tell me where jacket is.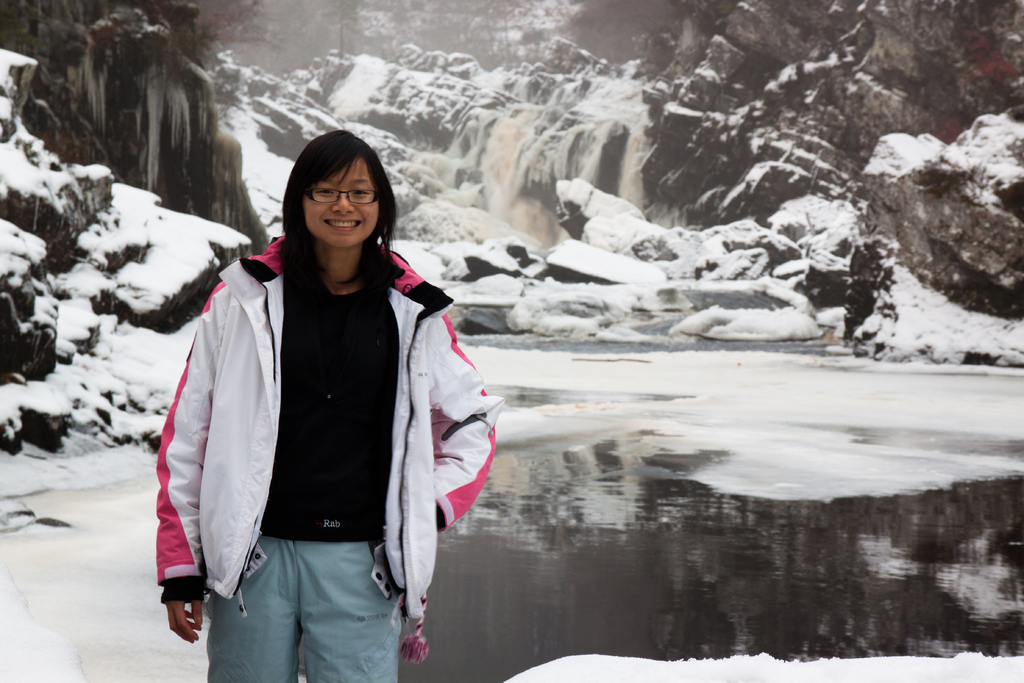
jacket is at l=141, t=204, r=474, b=599.
